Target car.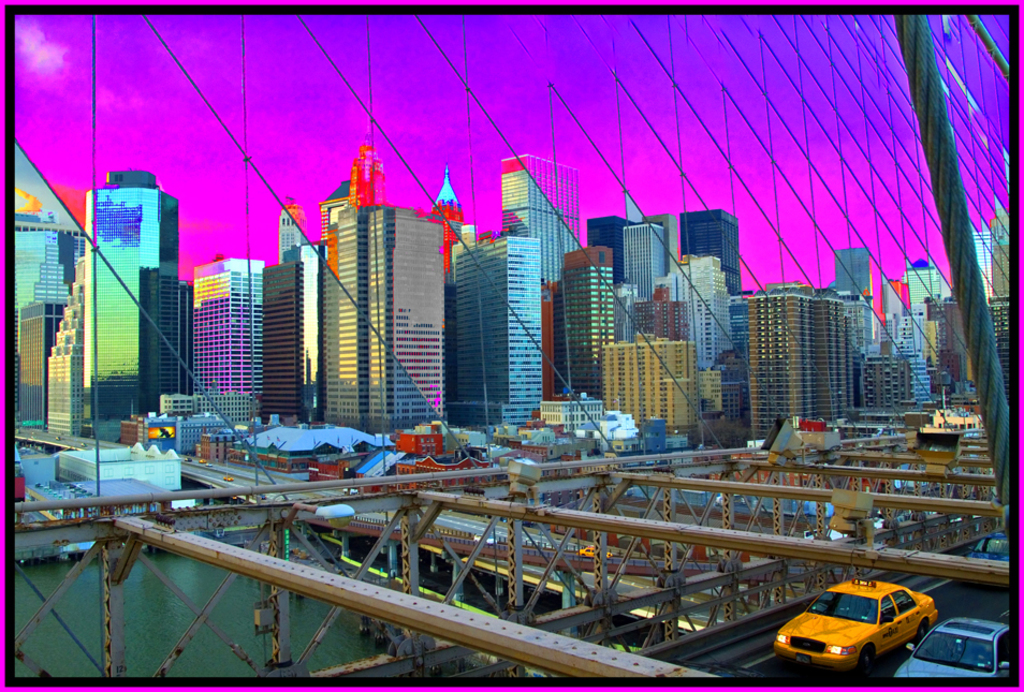
Target region: bbox=[964, 529, 1012, 561].
